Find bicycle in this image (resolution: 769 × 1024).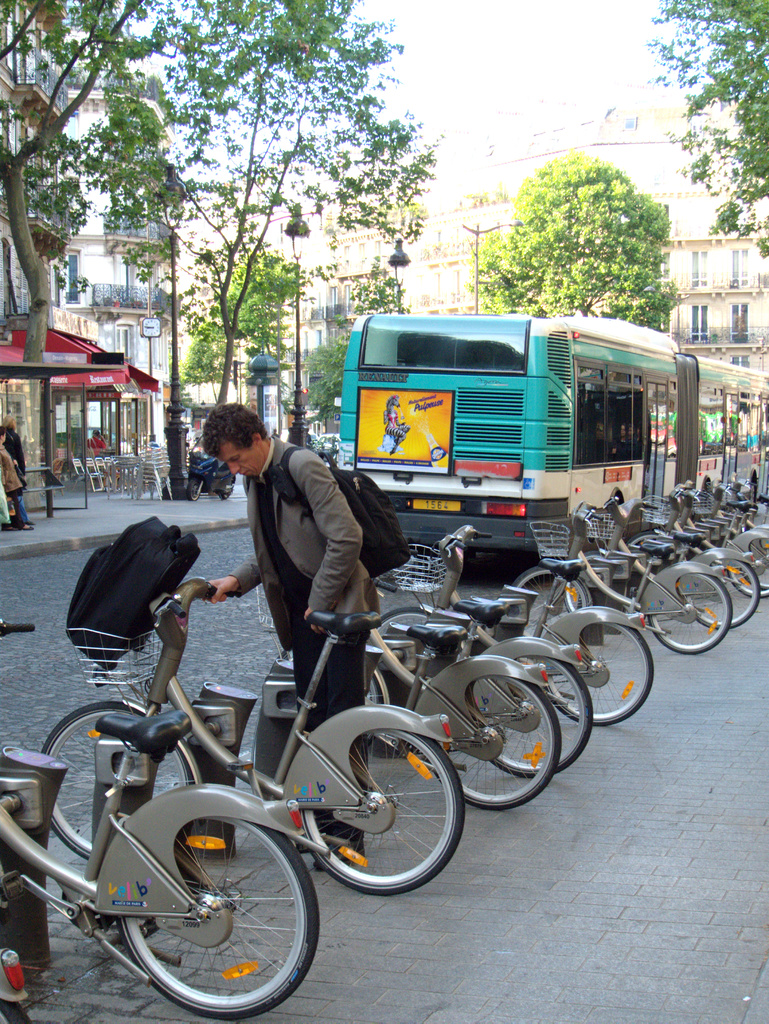
rect(0, 621, 328, 1020).
